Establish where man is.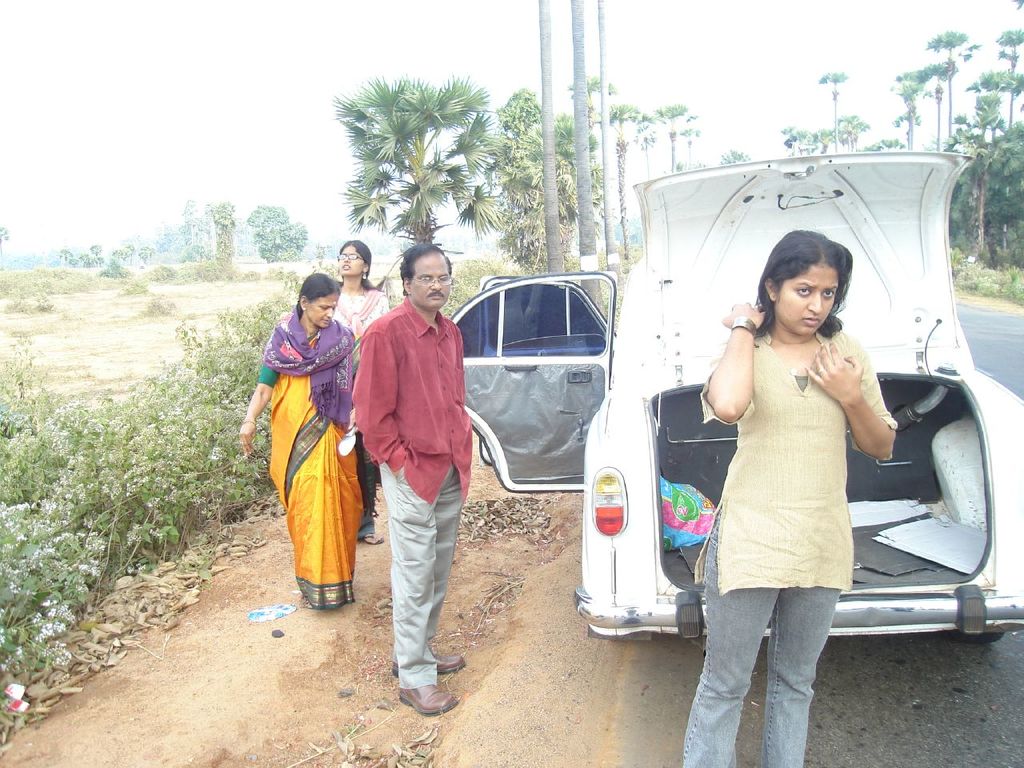
Established at [left=353, top=237, right=482, bottom=718].
